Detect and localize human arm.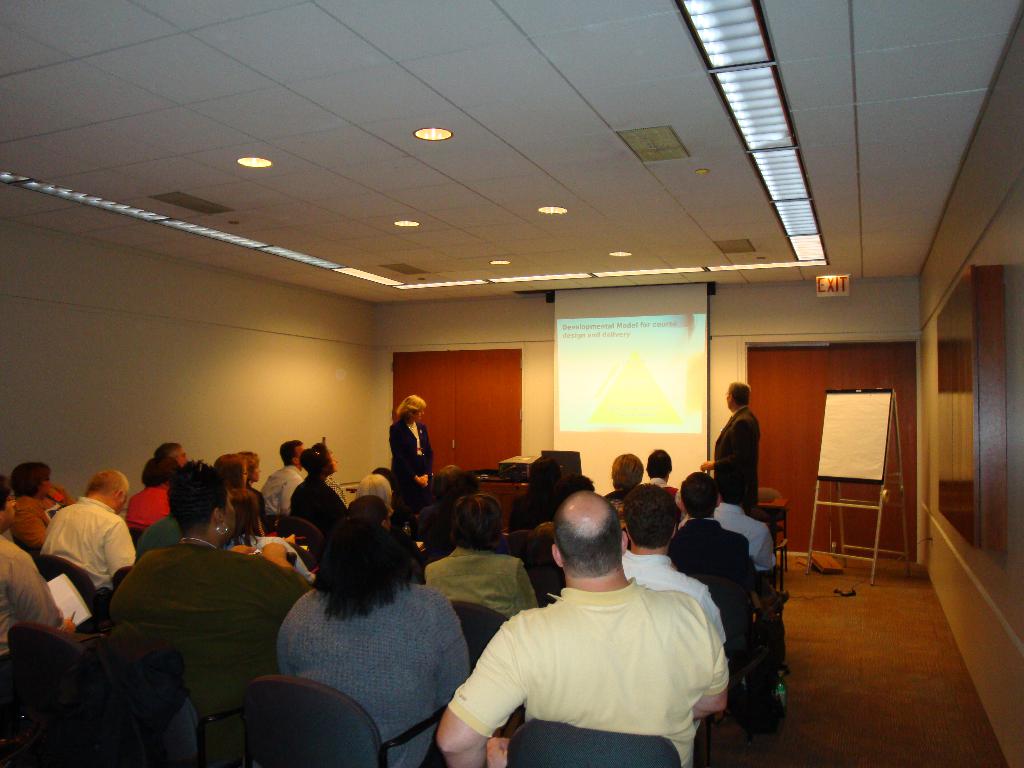
Localized at x1=508 y1=559 x2=538 y2=622.
